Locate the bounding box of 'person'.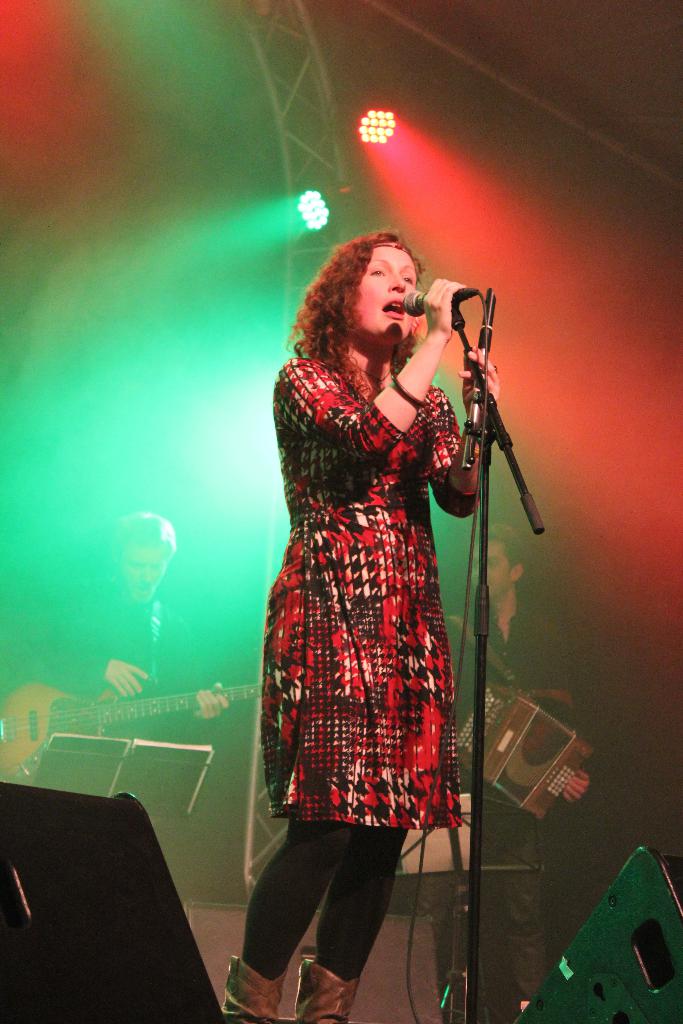
Bounding box: box=[218, 233, 502, 1023].
